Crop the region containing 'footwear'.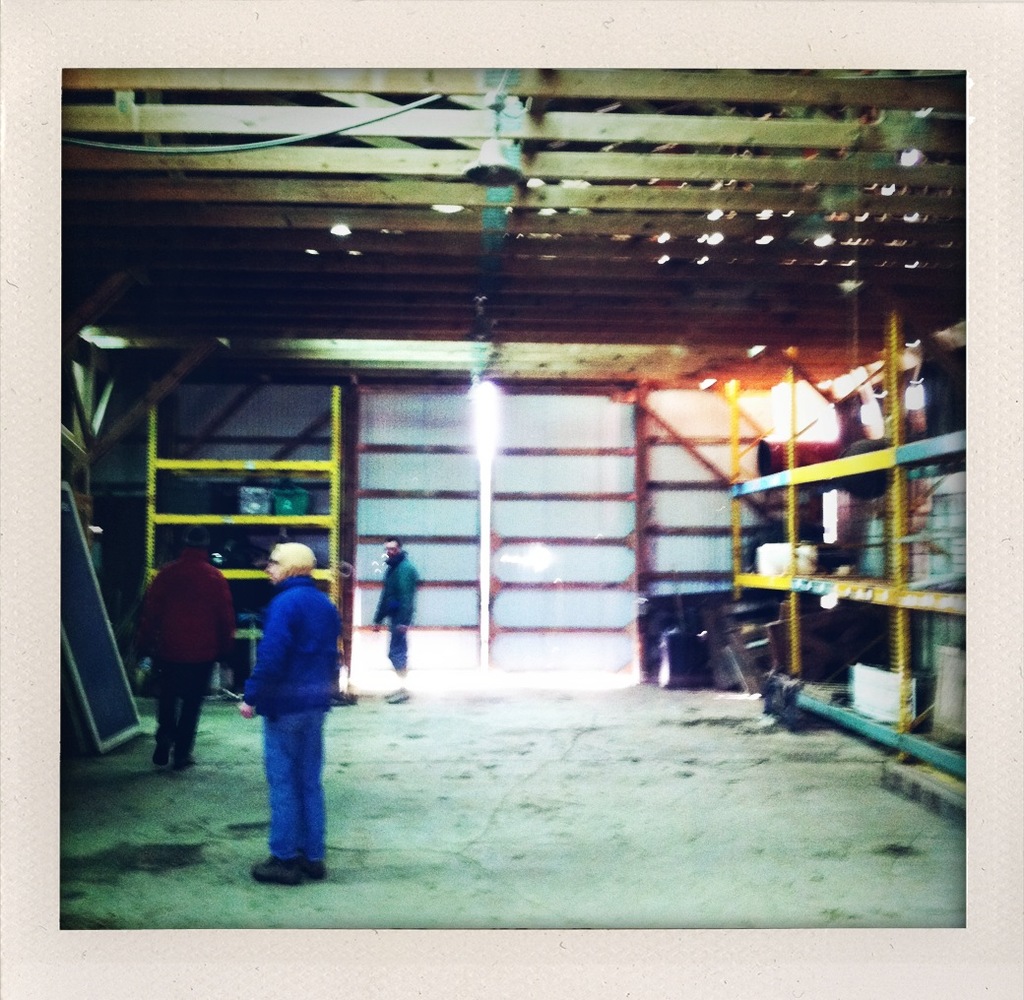
Crop region: (304, 860, 327, 879).
